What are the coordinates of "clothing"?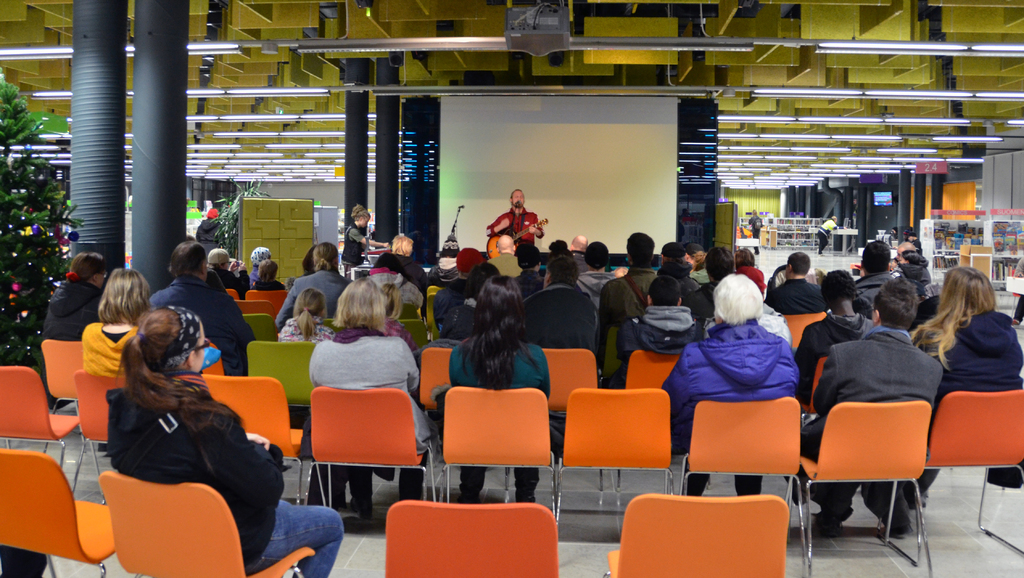
box(487, 205, 546, 242).
